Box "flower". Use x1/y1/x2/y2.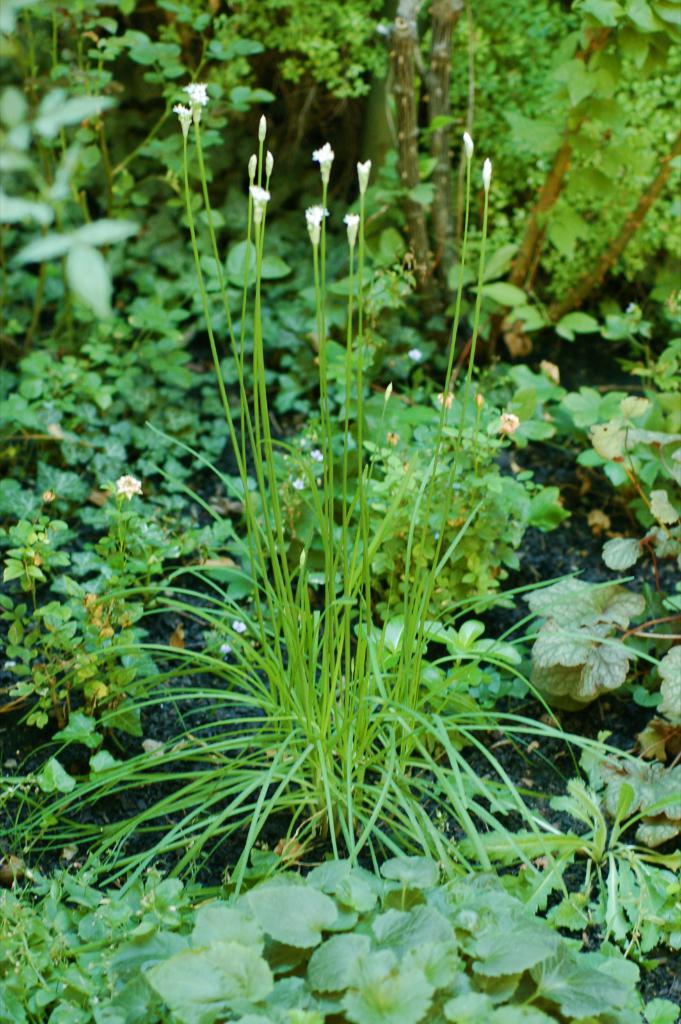
316/136/338/192.
